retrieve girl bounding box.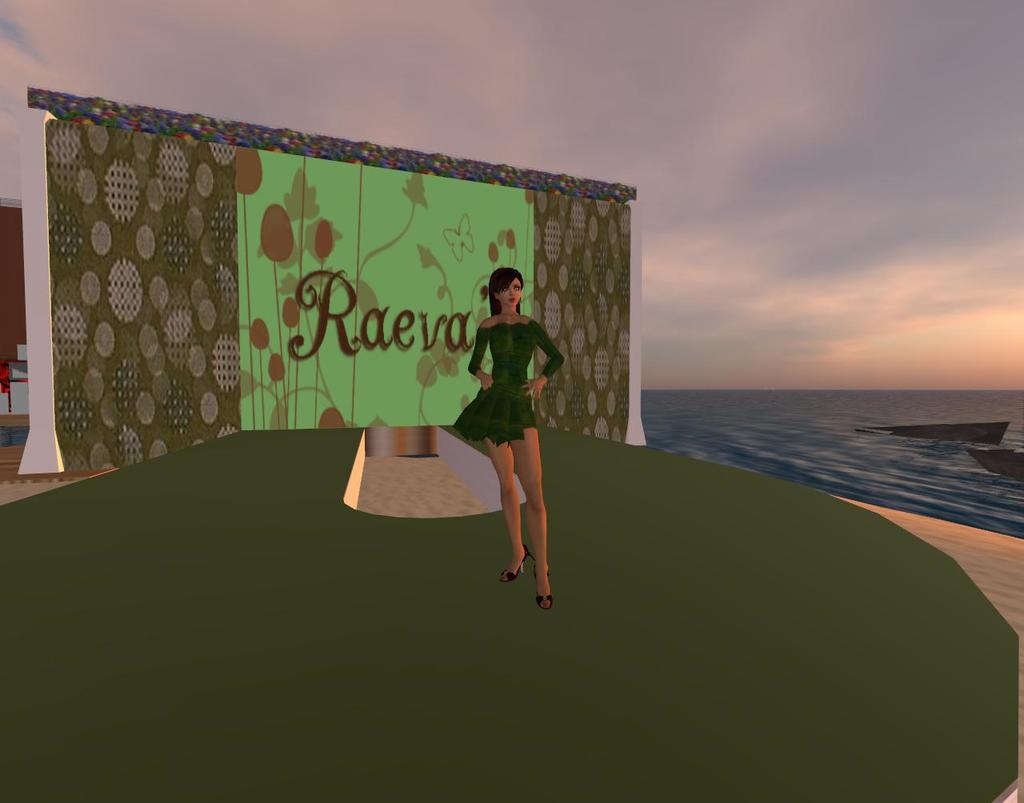
Bounding box: 453,270,564,605.
